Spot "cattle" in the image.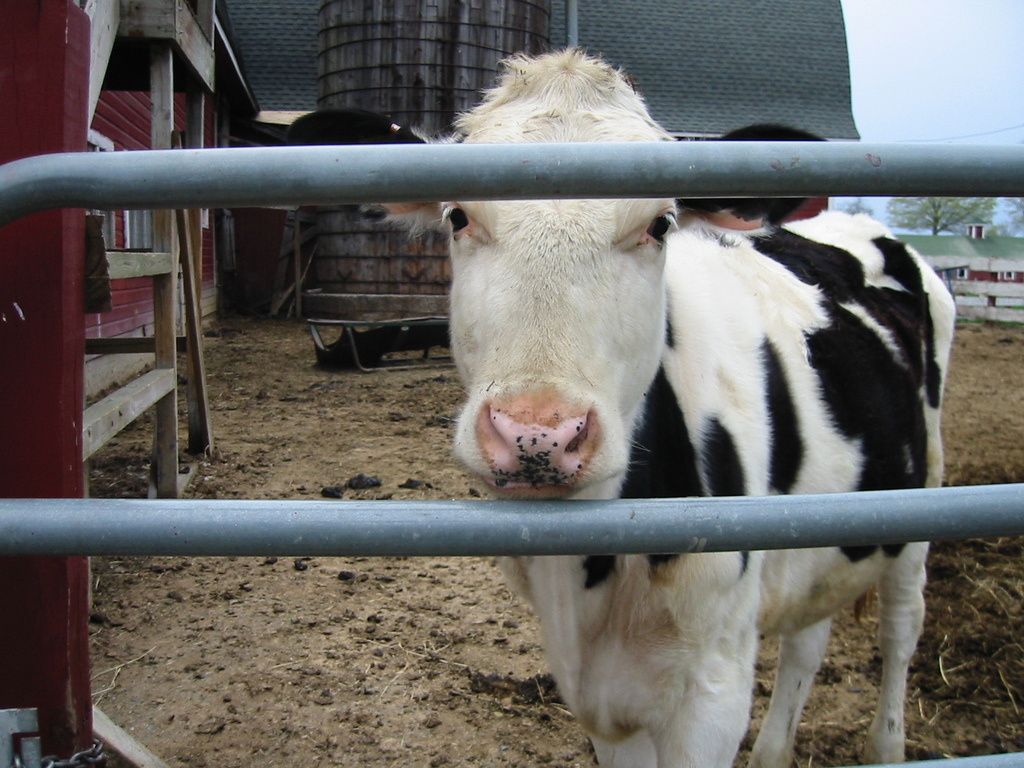
"cattle" found at bbox(269, 77, 954, 767).
